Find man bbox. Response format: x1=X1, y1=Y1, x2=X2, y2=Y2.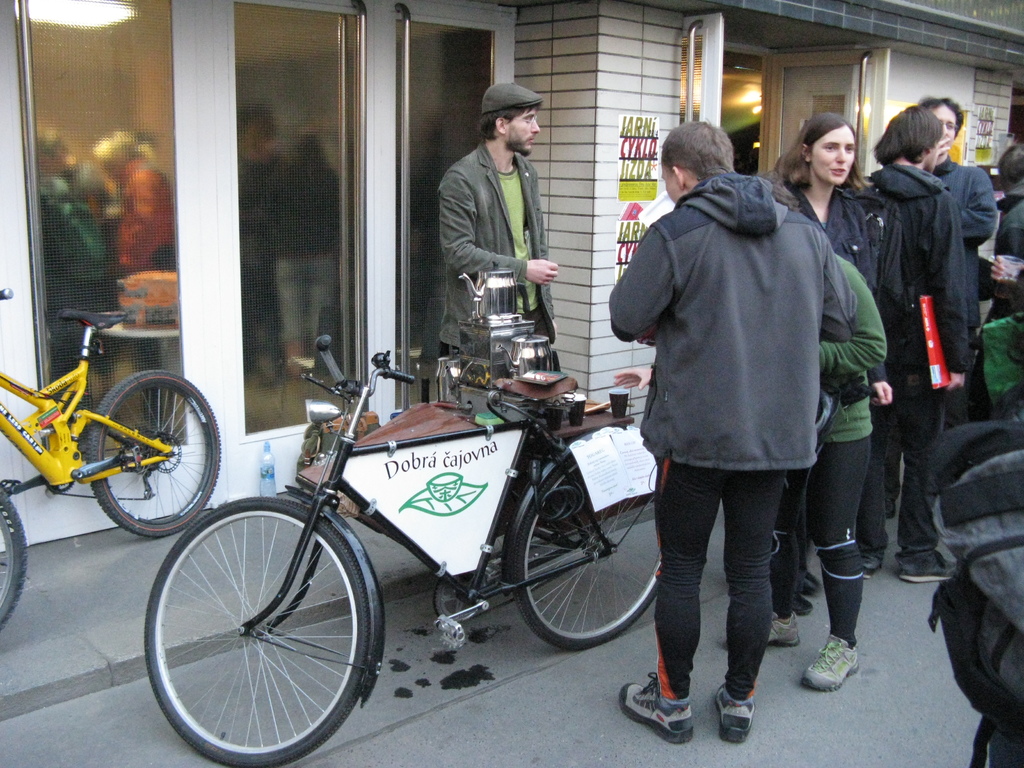
x1=605, y1=116, x2=821, y2=734.
